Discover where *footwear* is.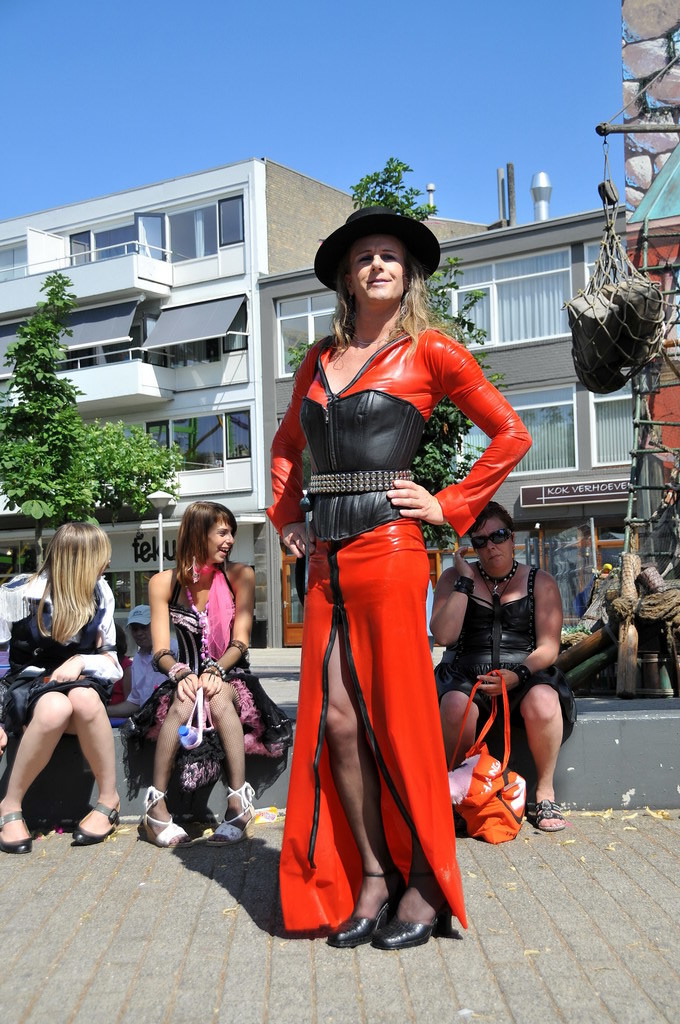
Discovered at (left=140, top=788, right=193, bottom=848).
